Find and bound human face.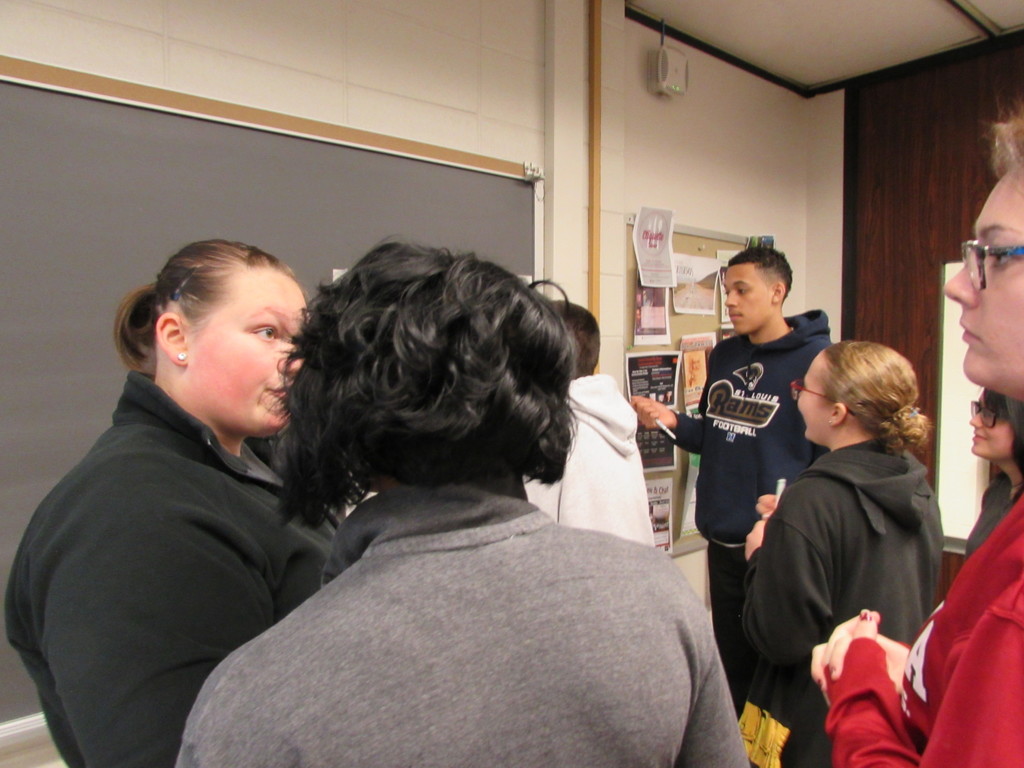
Bound: [786, 338, 834, 445].
